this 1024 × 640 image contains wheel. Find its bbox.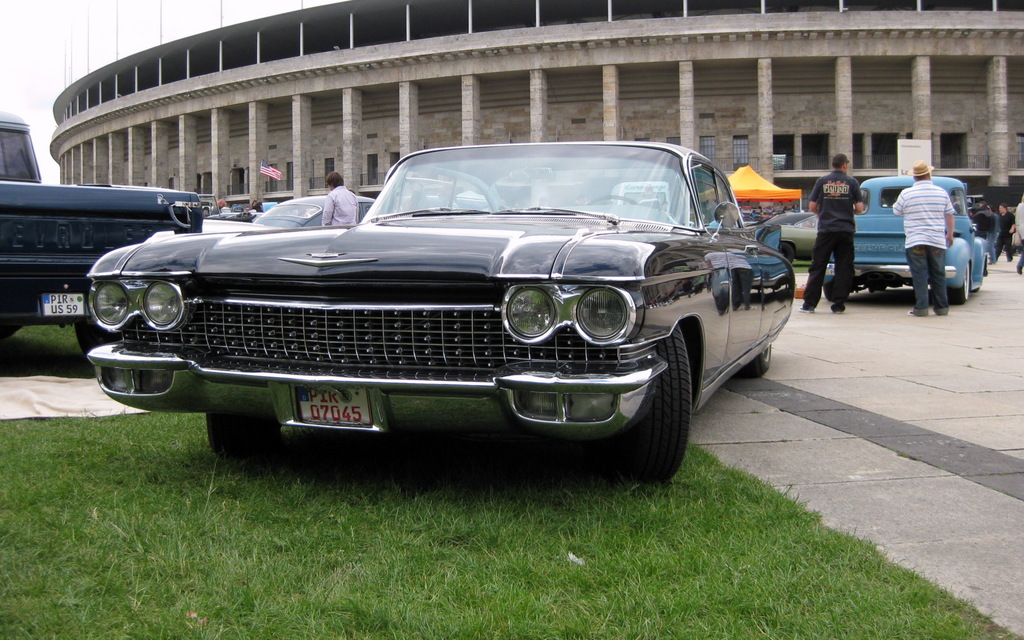
x1=202, y1=410, x2=282, y2=460.
